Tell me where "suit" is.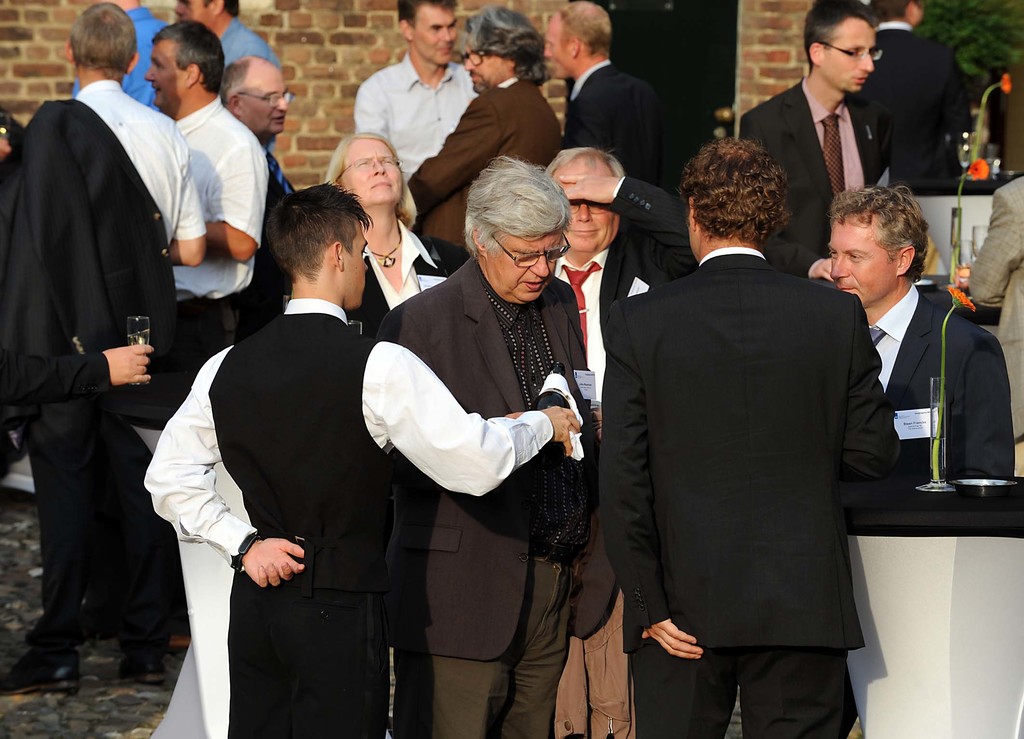
"suit" is at 965, 177, 1023, 468.
